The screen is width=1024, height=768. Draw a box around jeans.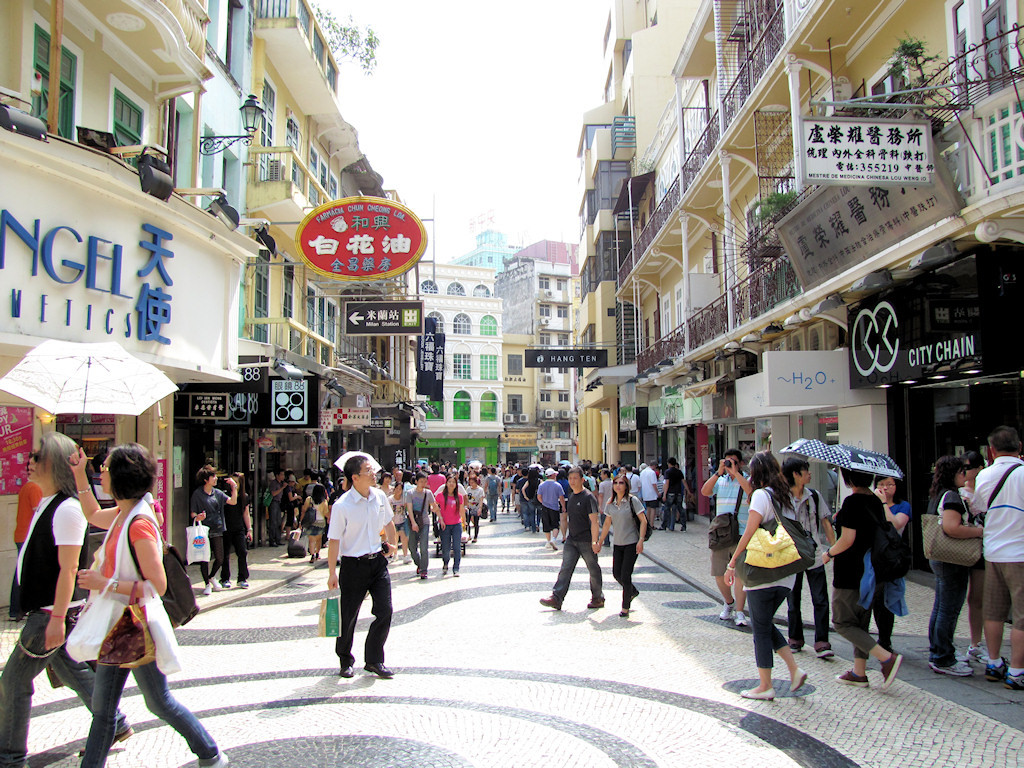
[left=0, top=608, right=129, bottom=767].
